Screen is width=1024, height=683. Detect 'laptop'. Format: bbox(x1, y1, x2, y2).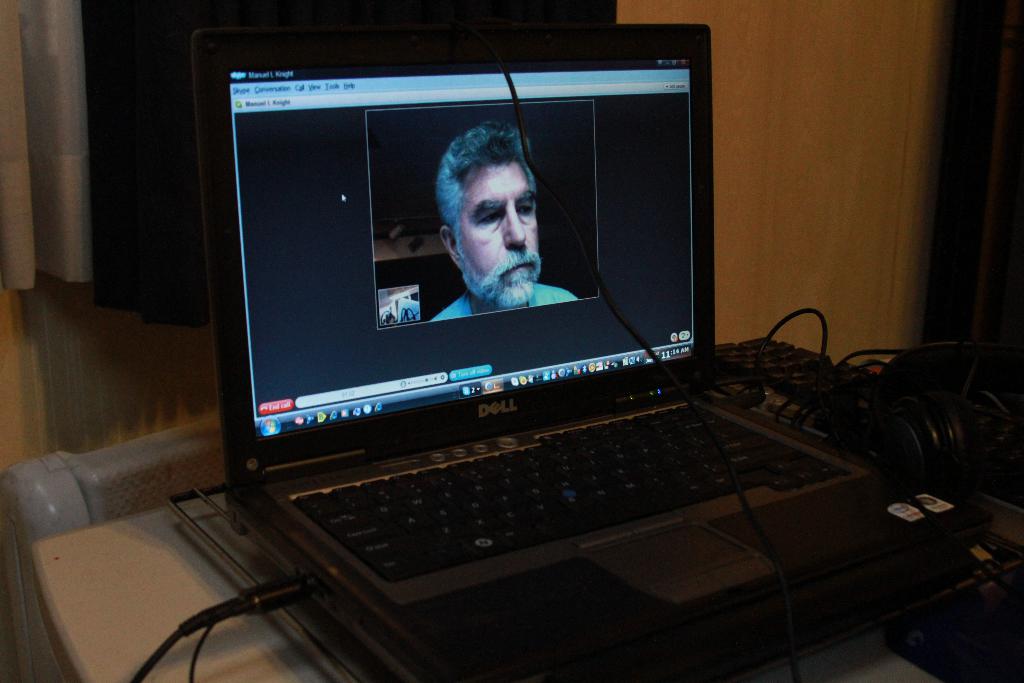
bbox(160, 26, 839, 649).
